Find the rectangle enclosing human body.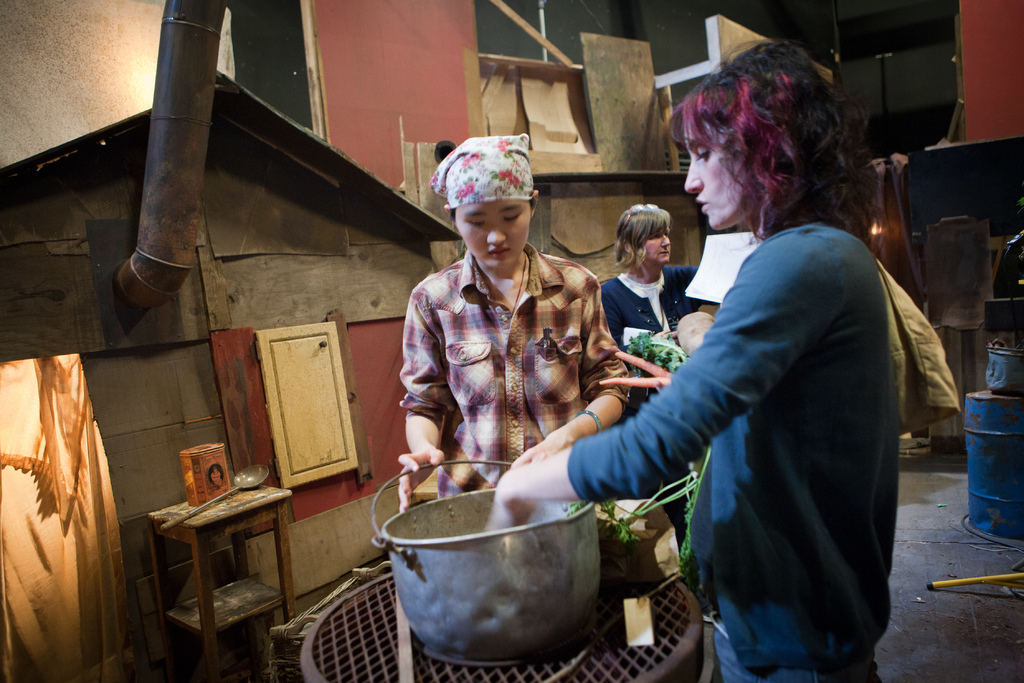
596 69 920 682.
